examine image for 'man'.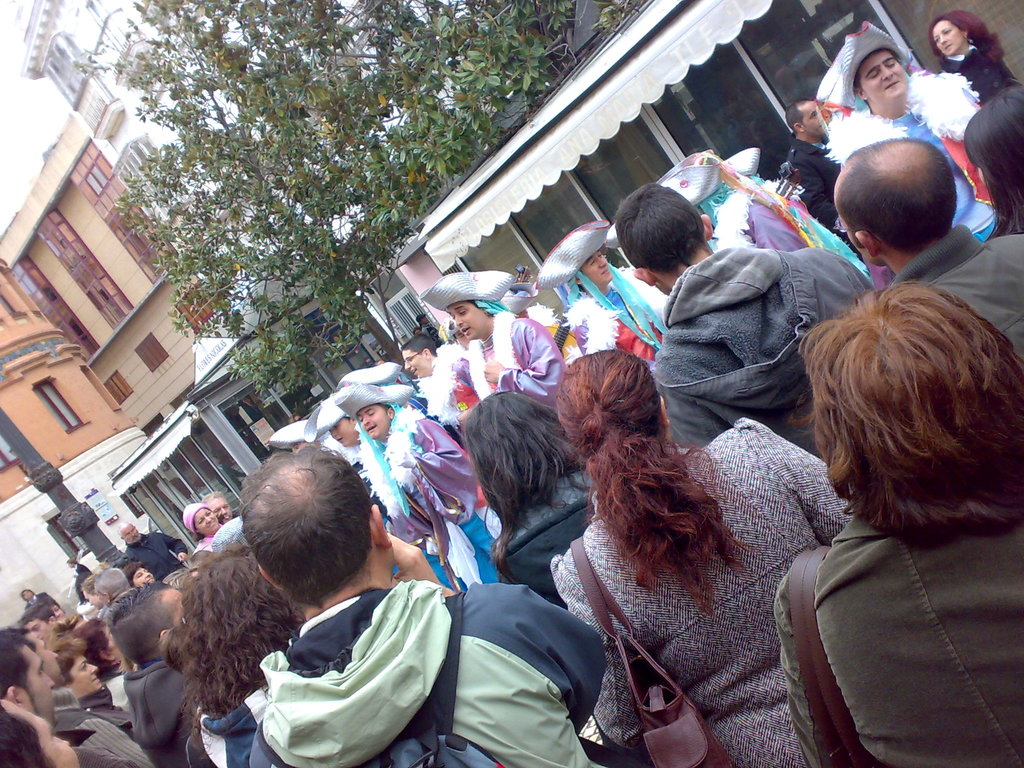
Examination result: select_region(827, 19, 987, 239).
